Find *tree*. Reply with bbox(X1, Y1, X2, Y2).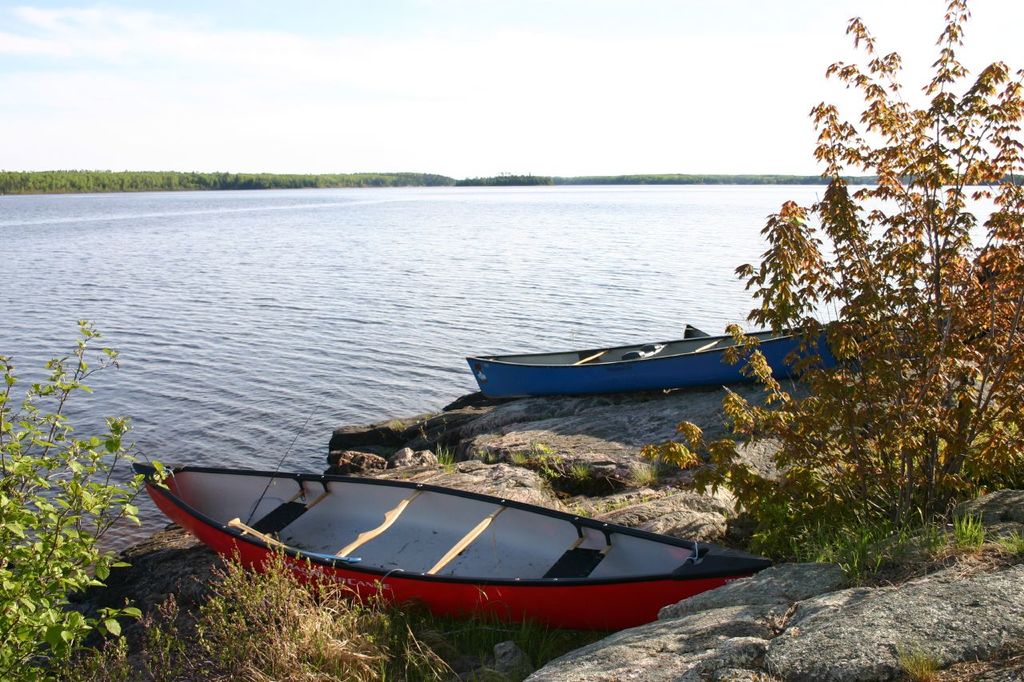
bbox(645, 0, 1023, 581).
